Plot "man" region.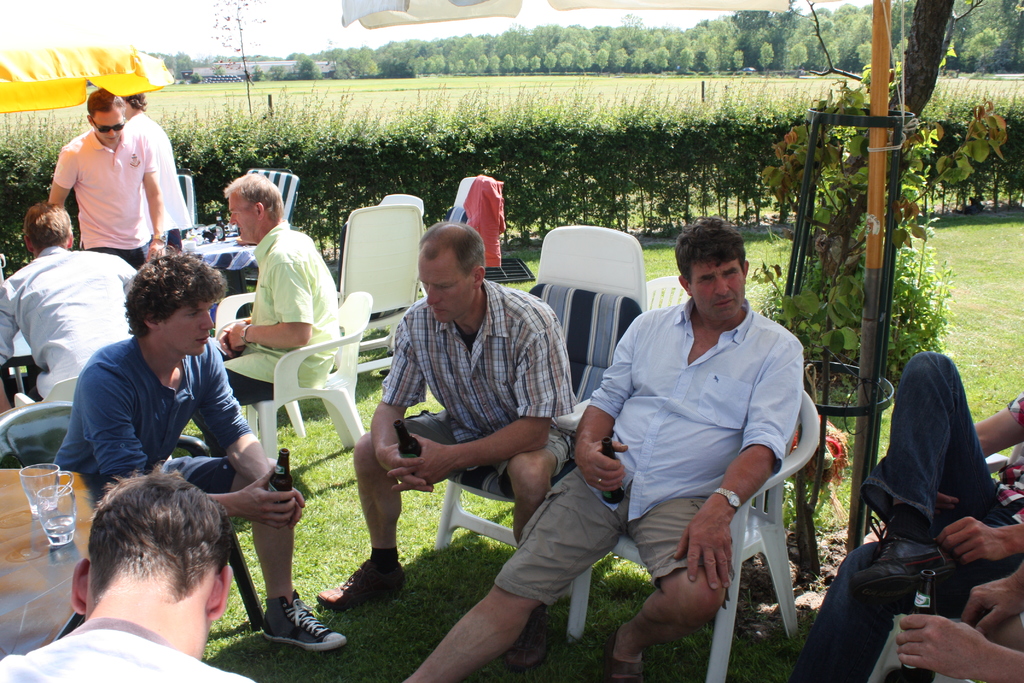
Plotted at {"left": 117, "top": 92, "right": 195, "bottom": 265}.
